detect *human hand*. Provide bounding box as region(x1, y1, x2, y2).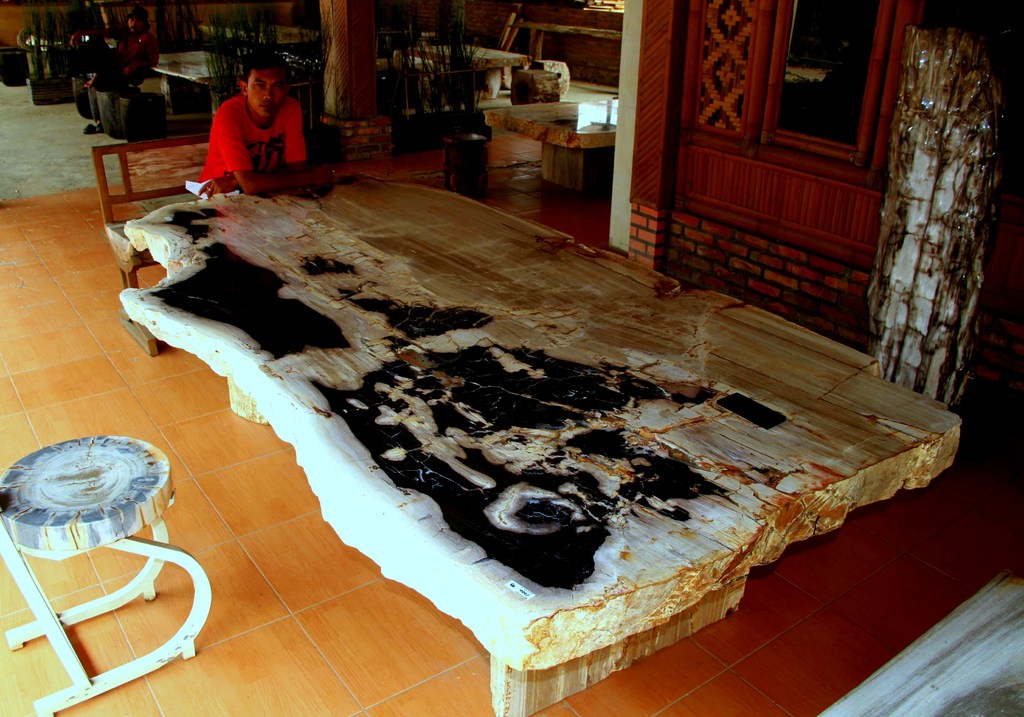
region(70, 31, 80, 47).
